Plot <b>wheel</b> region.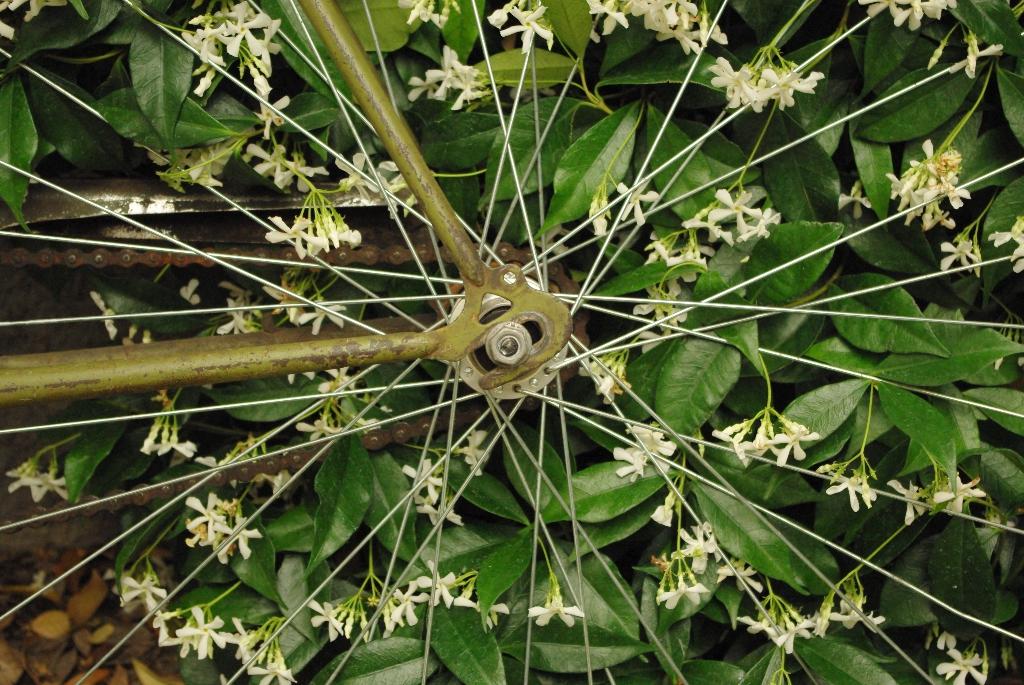
Plotted at left=0, top=0, right=1023, bottom=684.
